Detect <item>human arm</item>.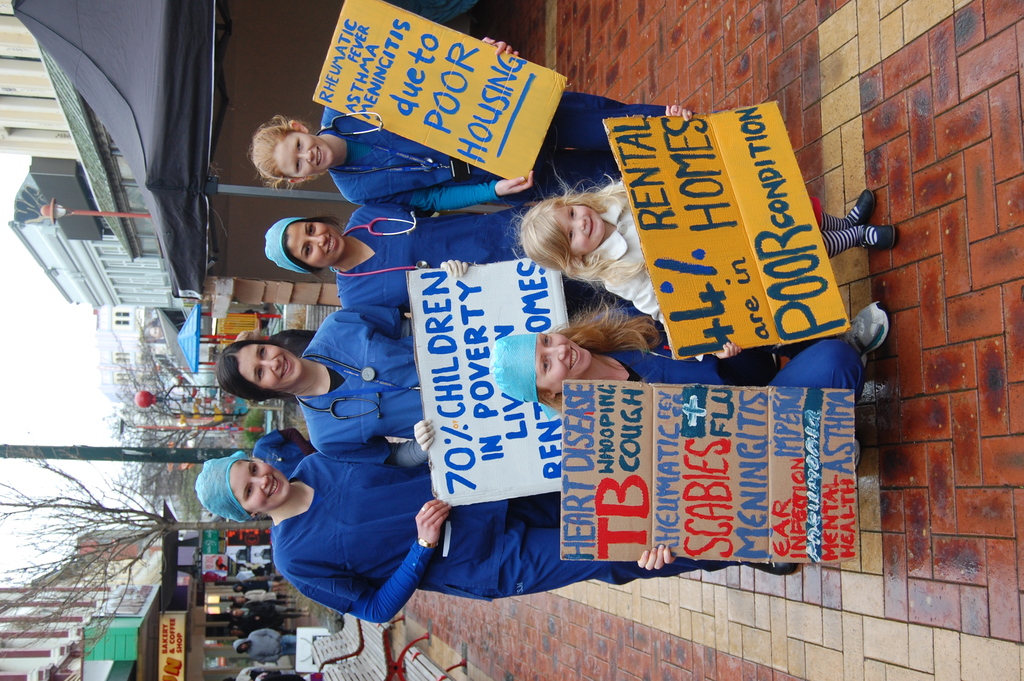
Detected at region(326, 305, 423, 332).
